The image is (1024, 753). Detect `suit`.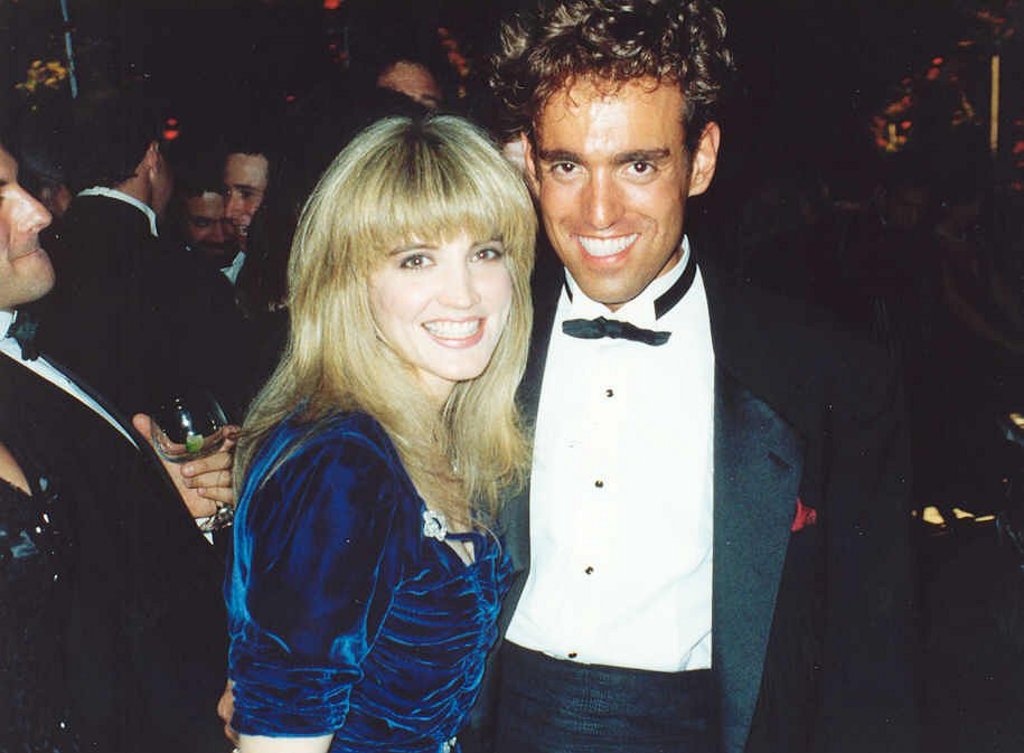
Detection: region(479, 253, 923, 752).
